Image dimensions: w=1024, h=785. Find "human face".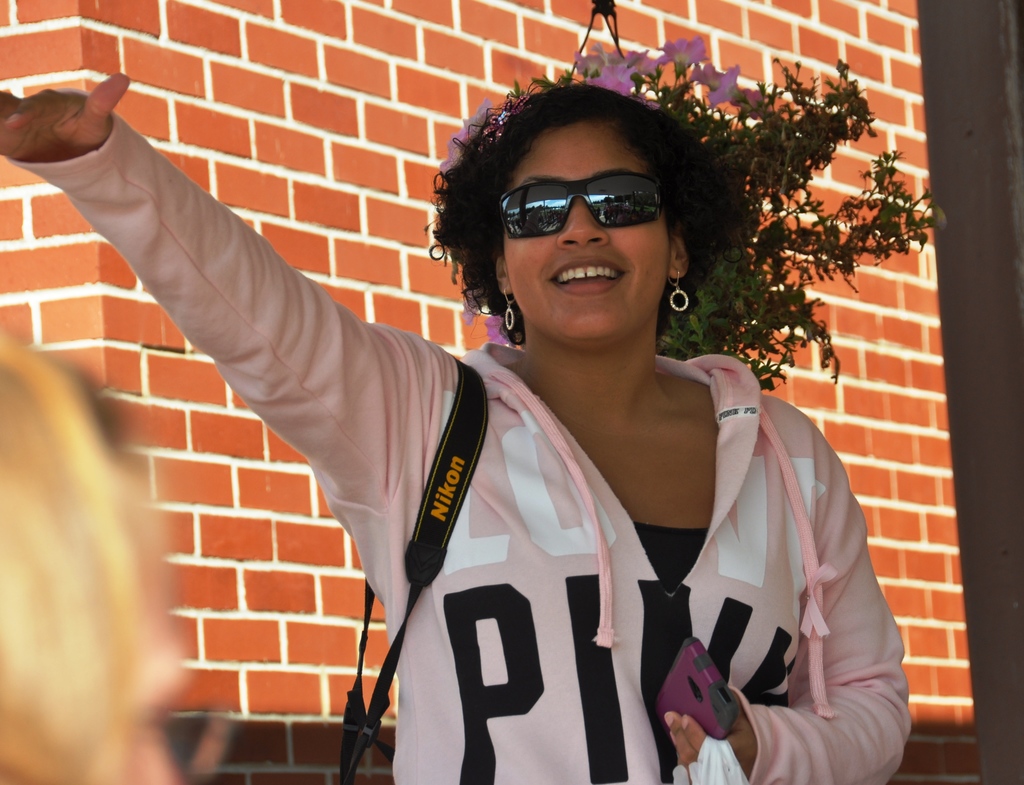
locate(500, 120, 668, 347).
